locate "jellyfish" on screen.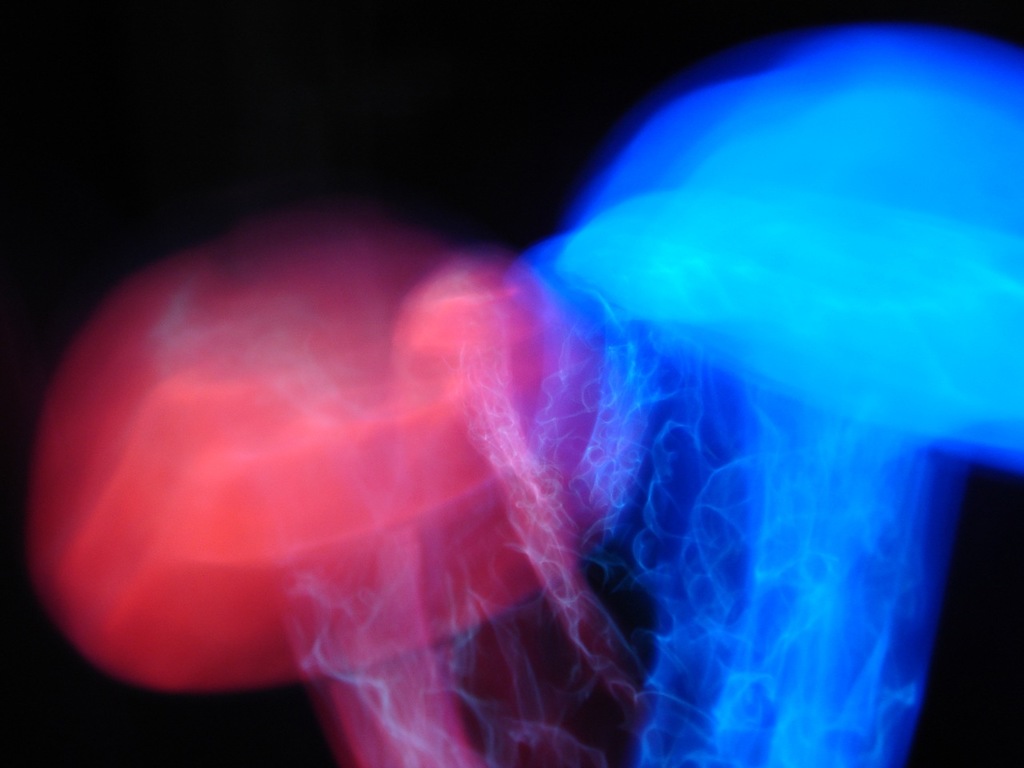
On screen at x1=515, y1=26, x2=1023, y2=767.
